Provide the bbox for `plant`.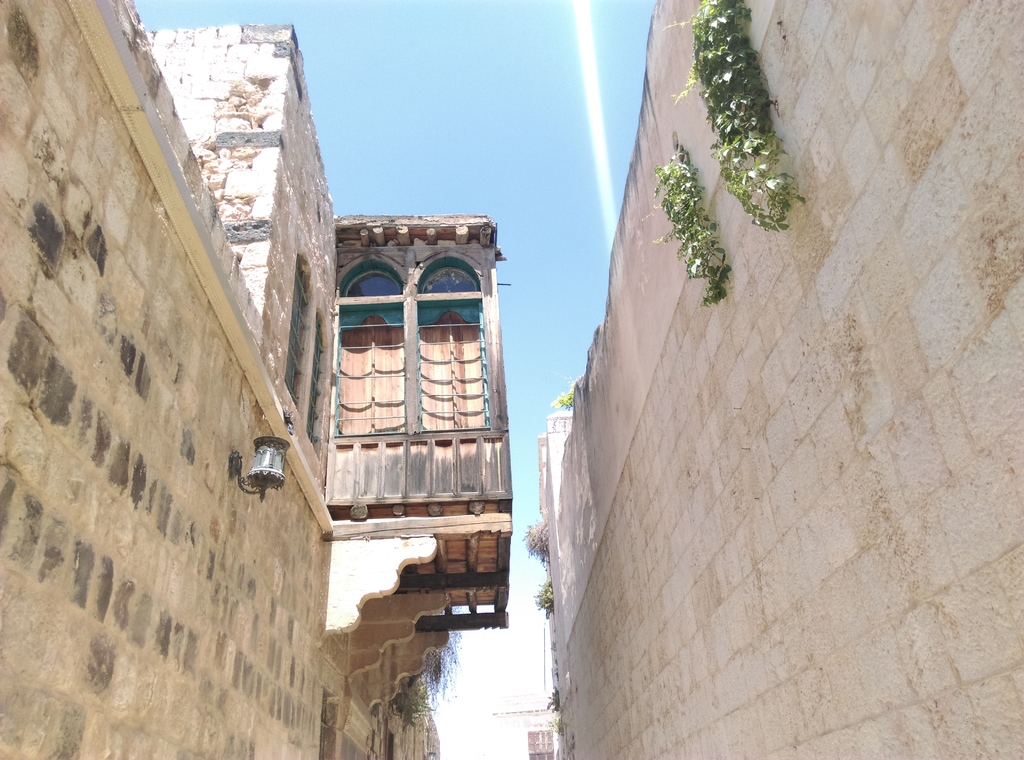
locate(551, 386, 572, 410).
